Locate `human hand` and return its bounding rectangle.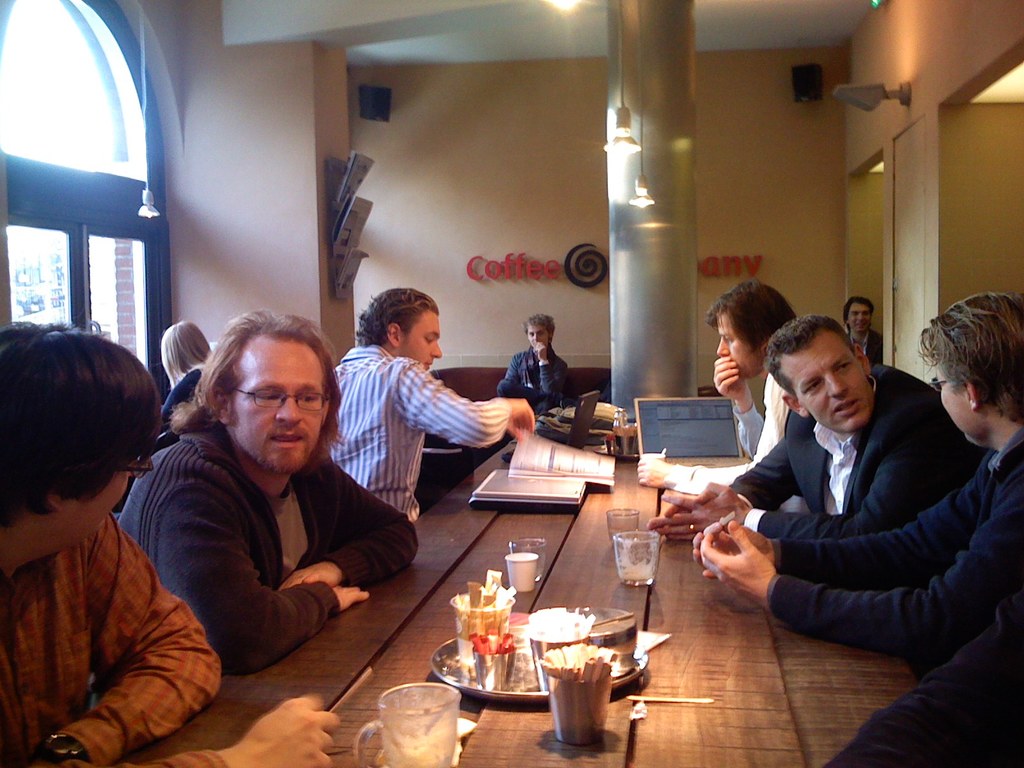
box=[237, 693, 342, 767].
